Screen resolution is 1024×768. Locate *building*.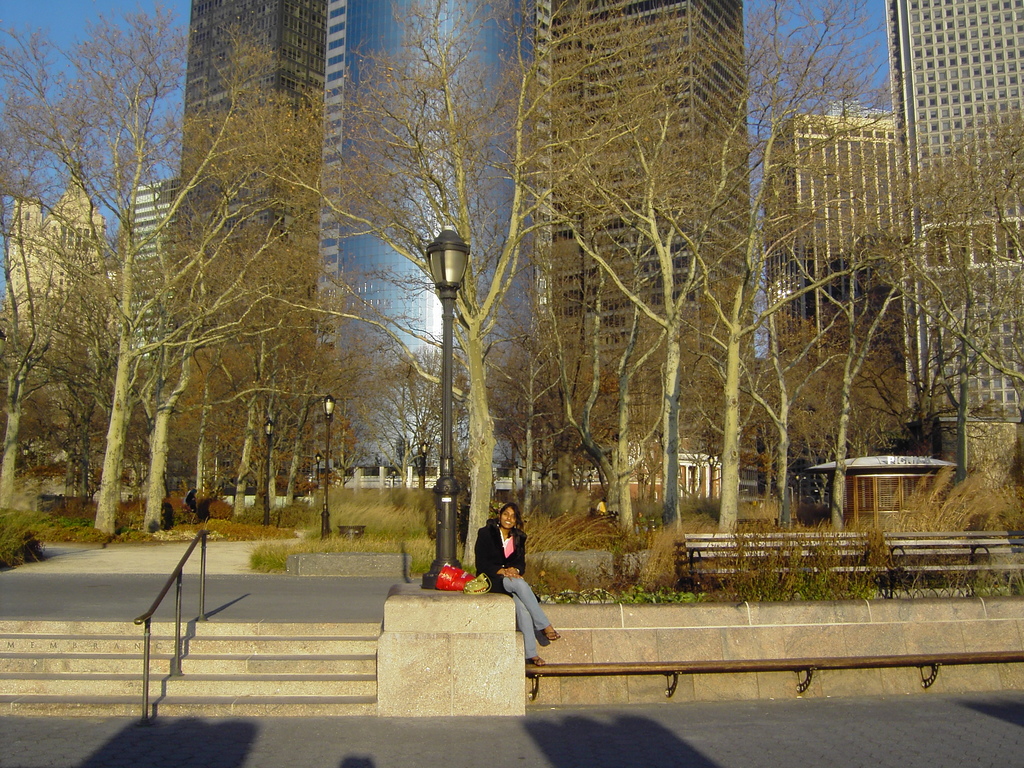
<box>762,97,934,502</box>.
